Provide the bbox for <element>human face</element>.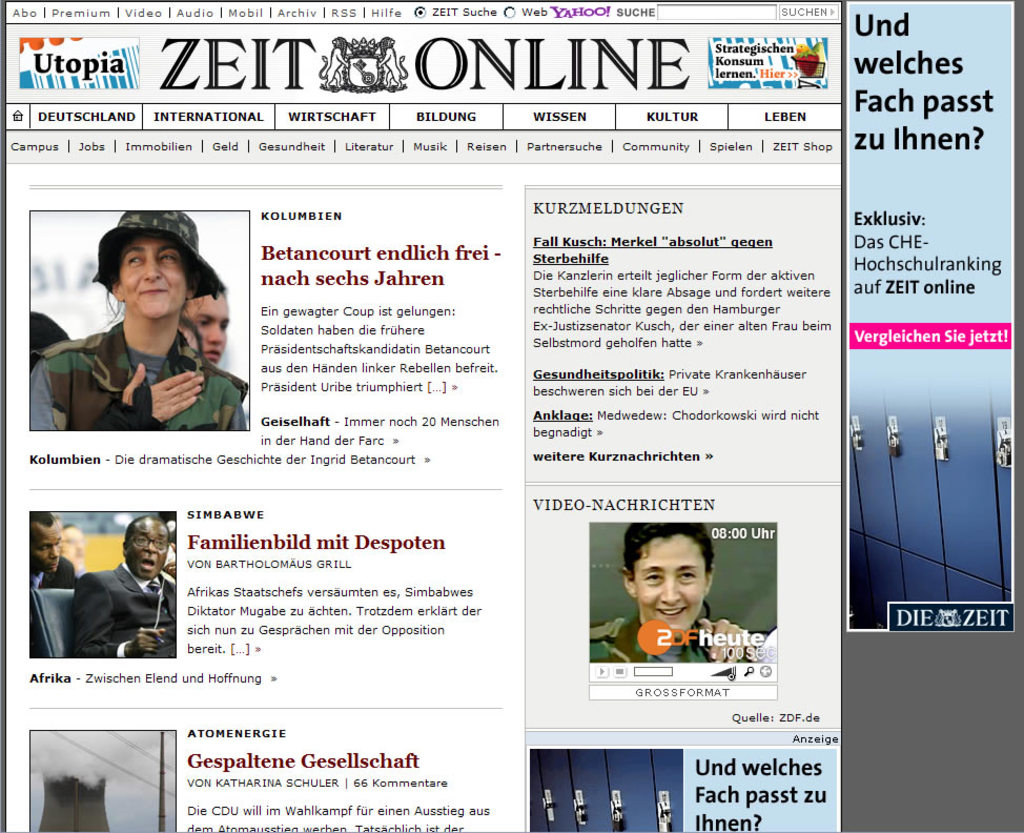
x1=118, y1=235, x2=186, y2=319.
